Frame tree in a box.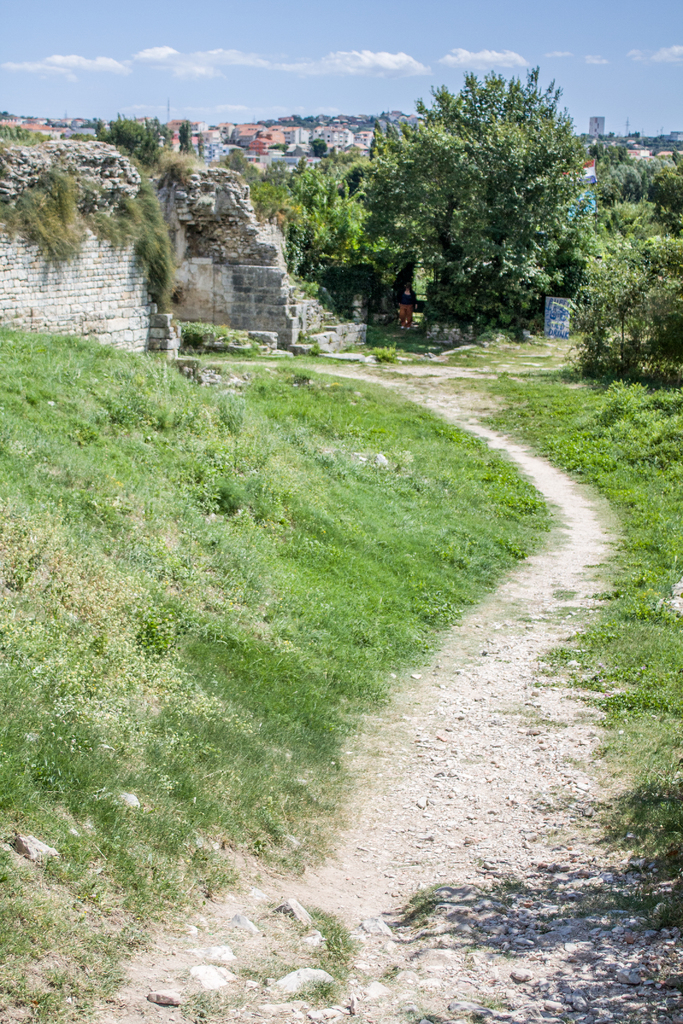
rect(335, 60, 617, 341).
